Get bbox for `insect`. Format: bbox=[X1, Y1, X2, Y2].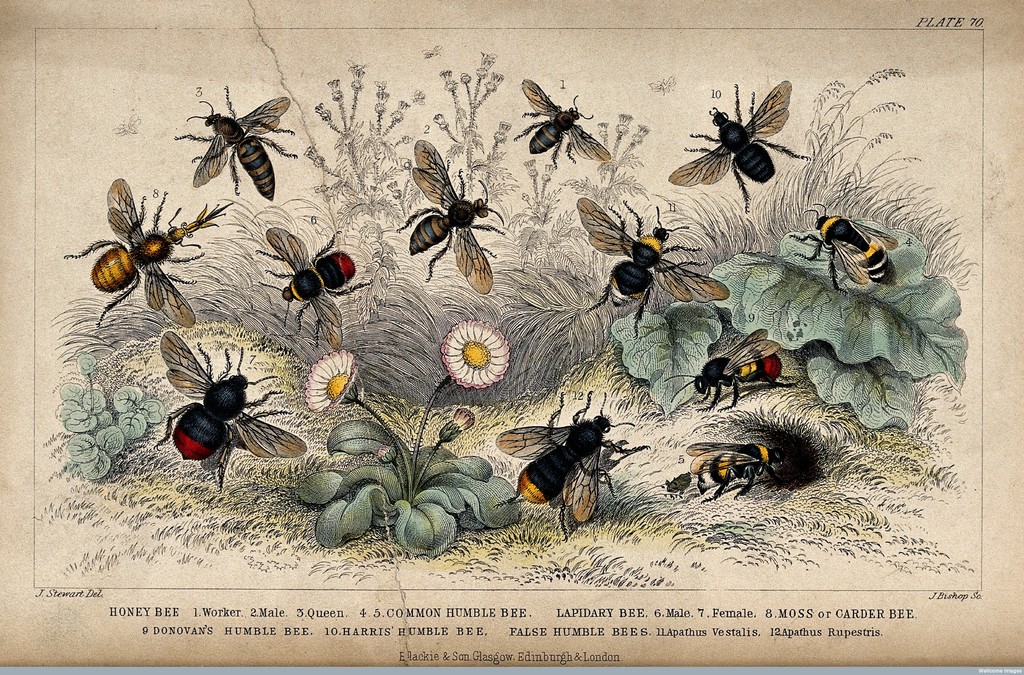
bbox=[578, 199, 731, 339].
